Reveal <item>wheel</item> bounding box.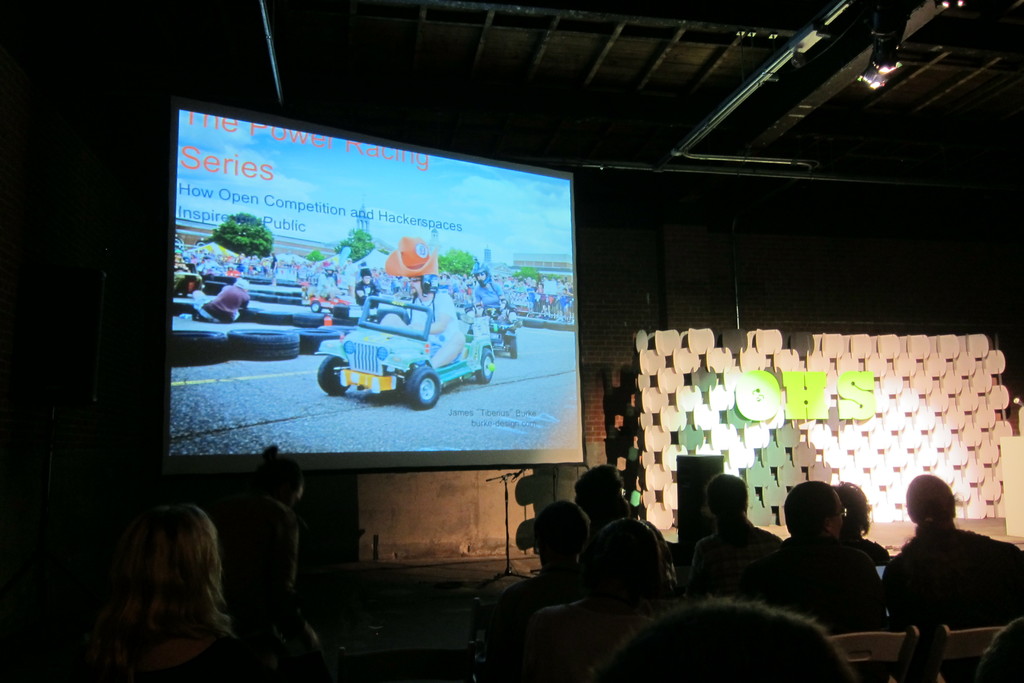
Revealed: box=[259, 312, 291, 325].
